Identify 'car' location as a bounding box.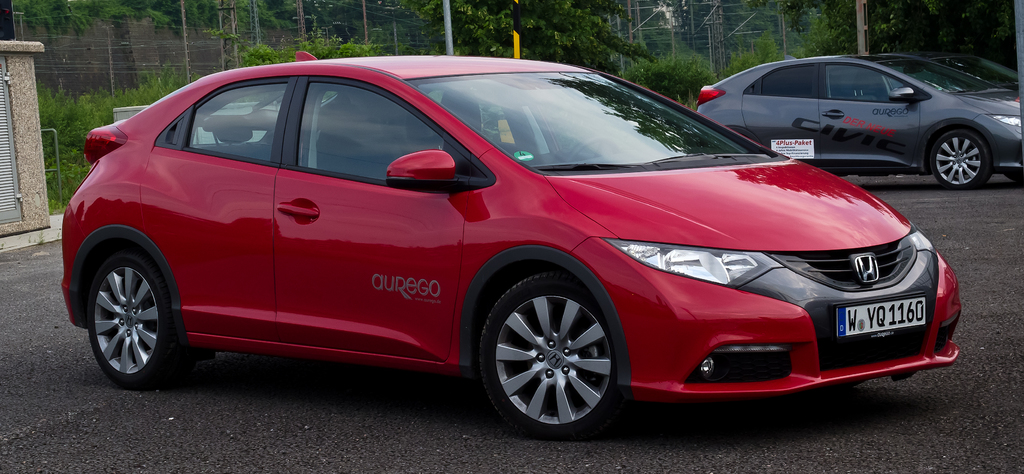
[x1=60, y1=43, x2=961, y2=427].
